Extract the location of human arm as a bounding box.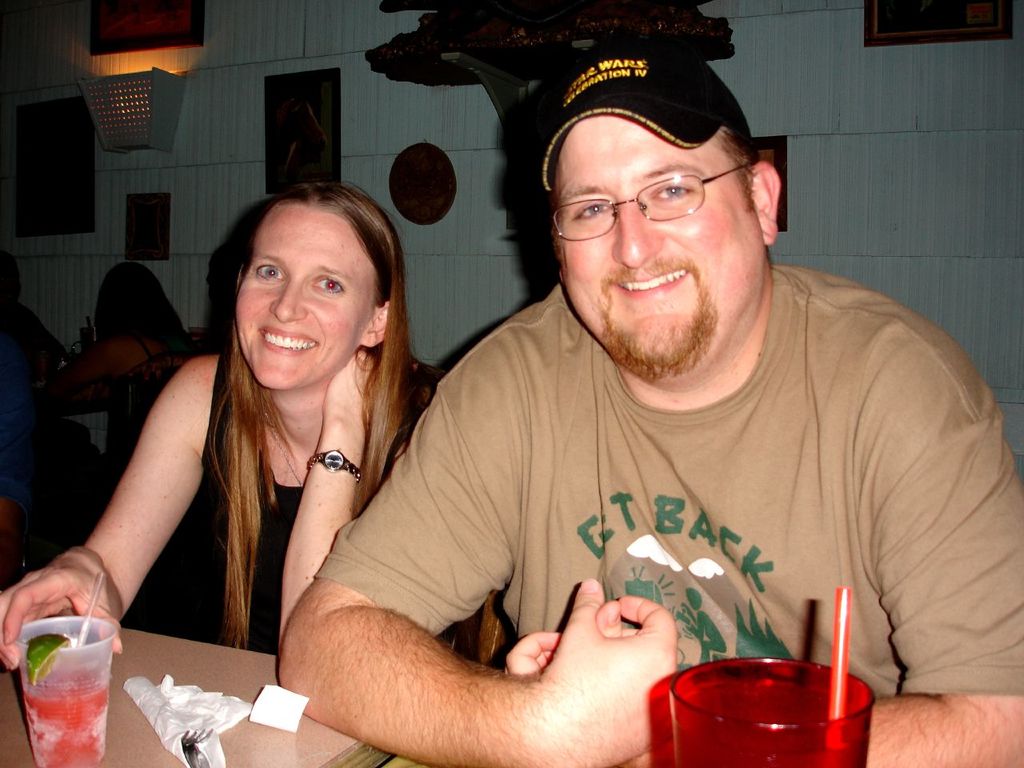
BBox(0, 357, 210, 667).
